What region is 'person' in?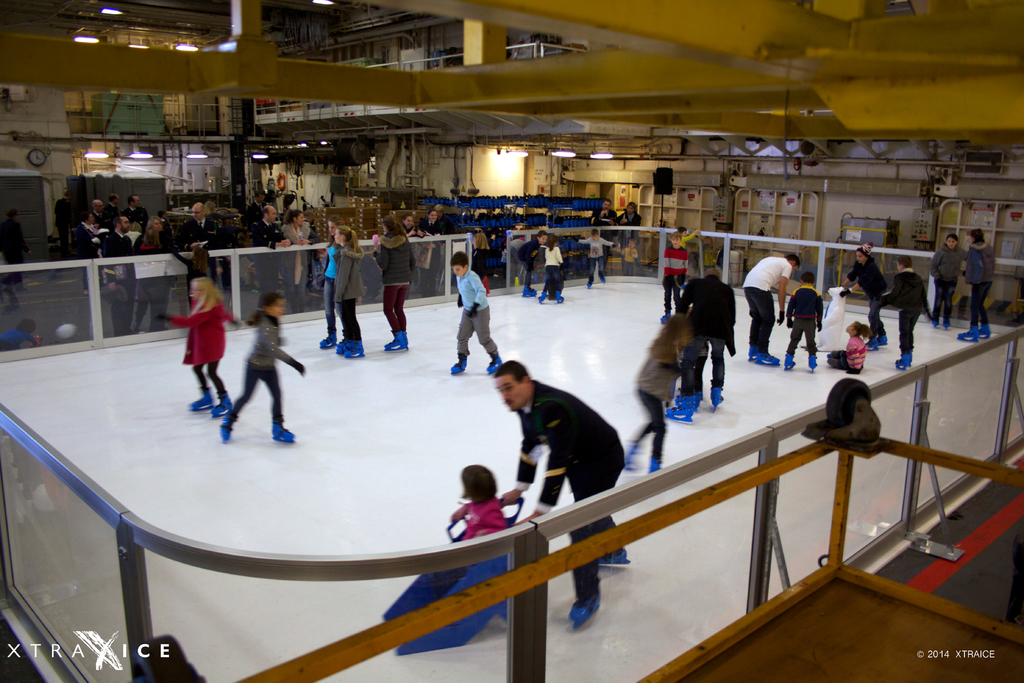
select_region(490, 357, 630, 622).
